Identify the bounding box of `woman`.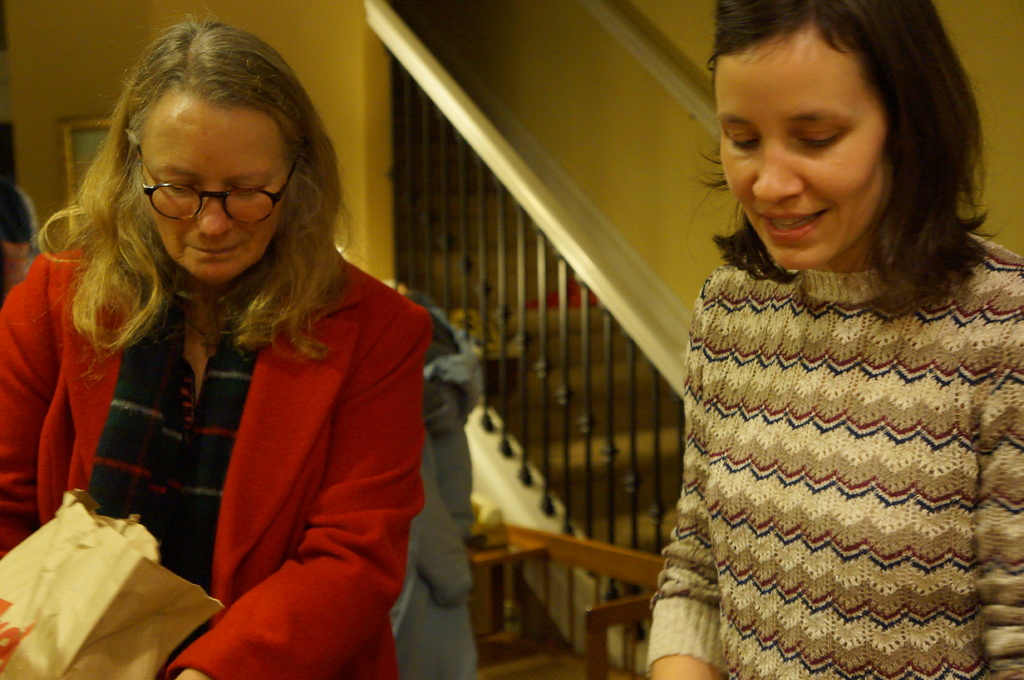
bbox=[20, 22, 450, 672].
